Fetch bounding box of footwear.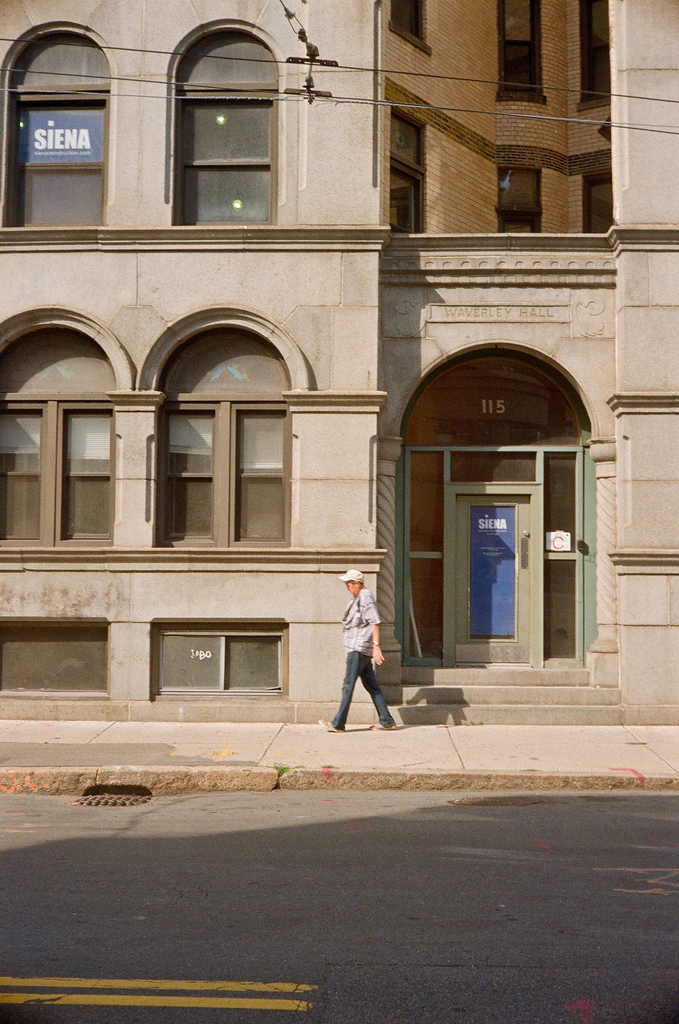
Bbox: 368/721/398/732.
